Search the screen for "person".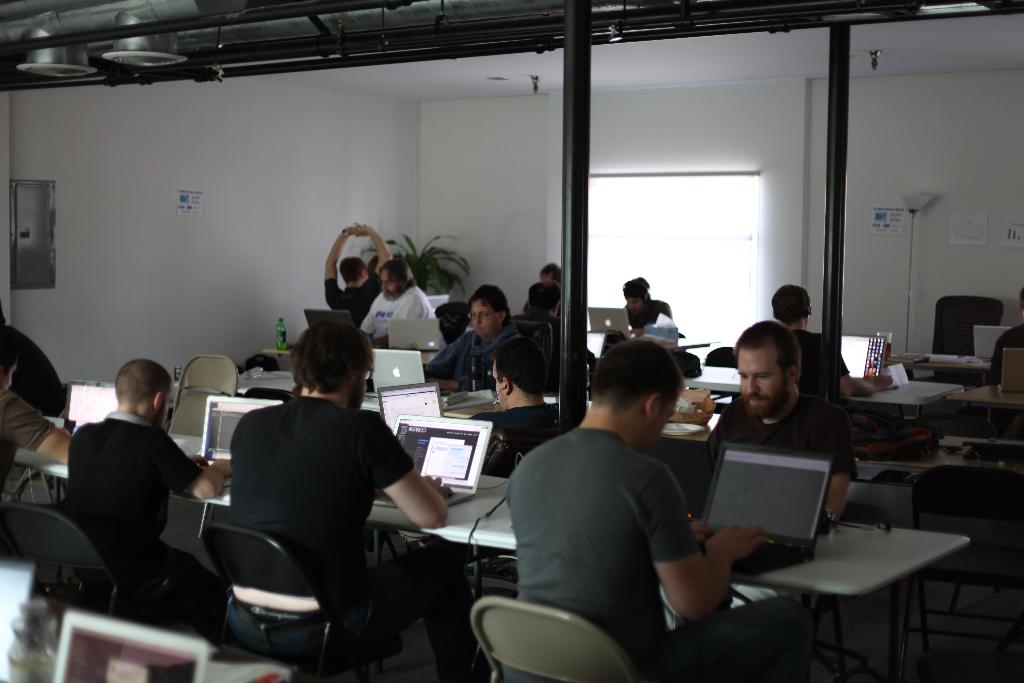
Found at <box>541,261,565,283</box>.
